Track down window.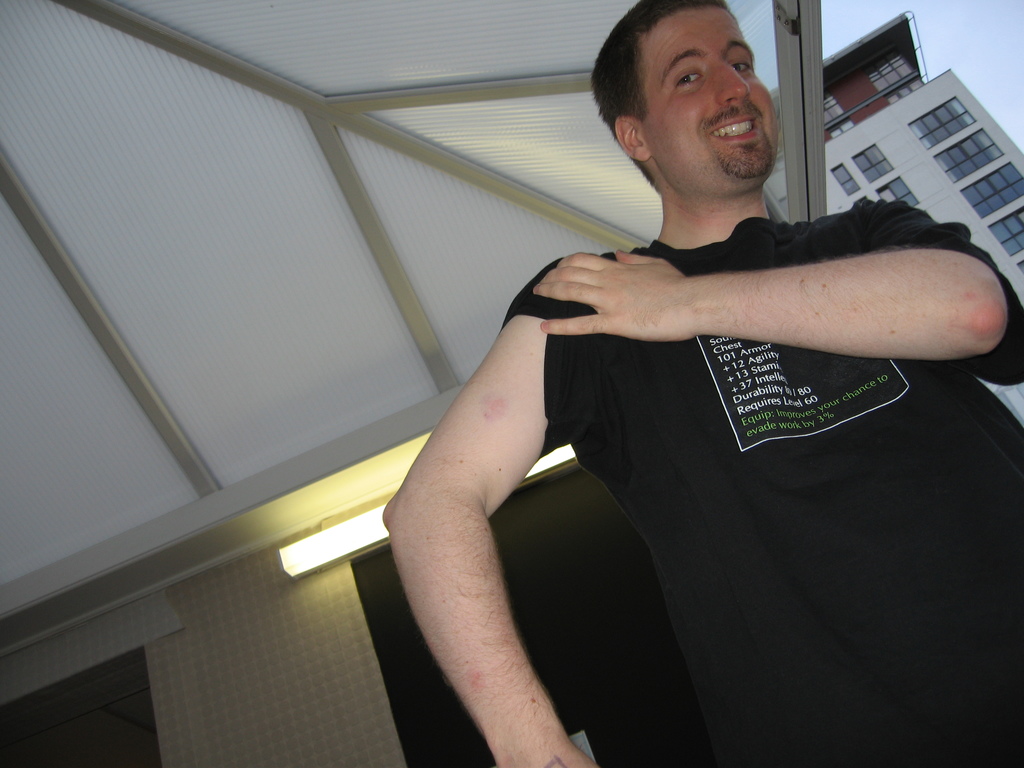
Tracked to box(852, 143, 890, 184).
